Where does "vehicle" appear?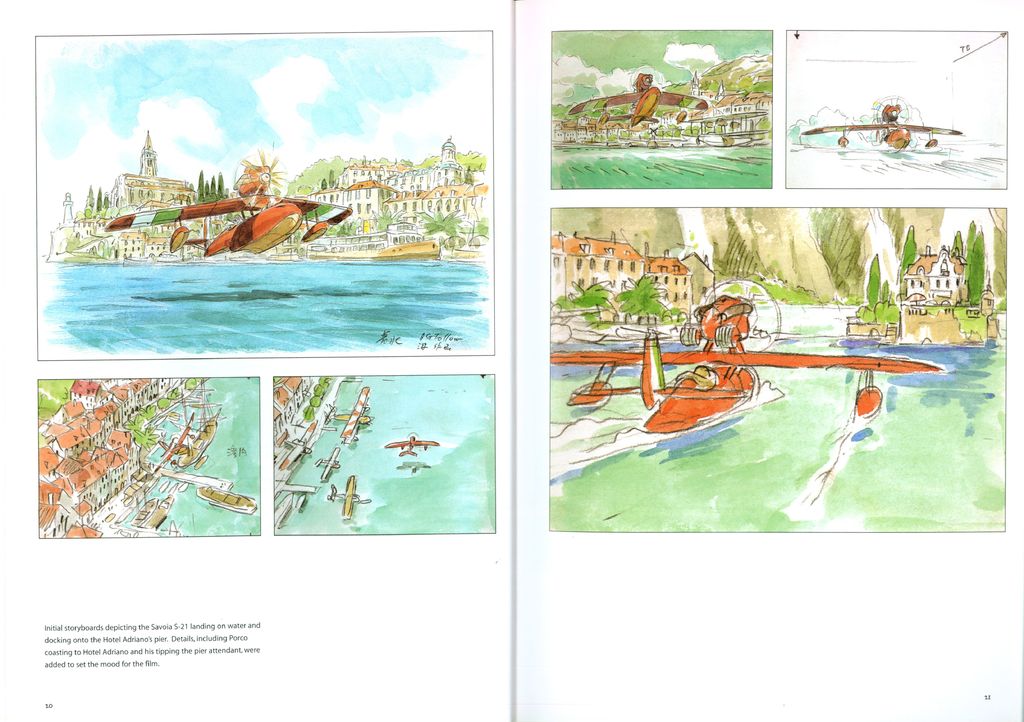
Appears at l=798, t=119, r=966, b=155.
